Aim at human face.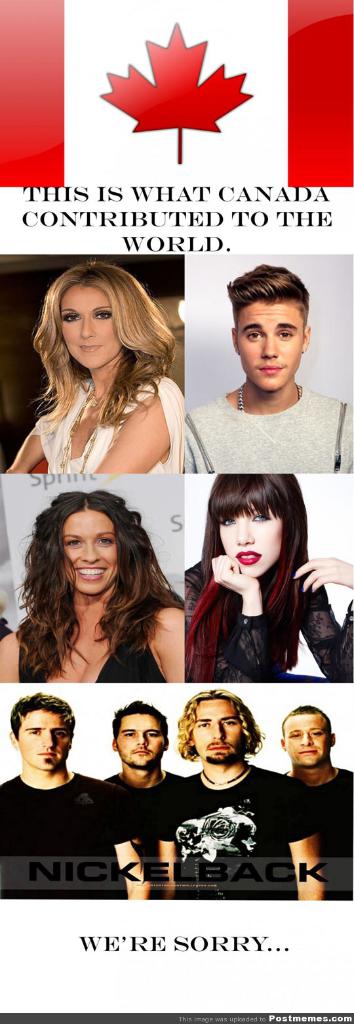
Aimed at x1=233 y1=295 x2=305 y2=392.
